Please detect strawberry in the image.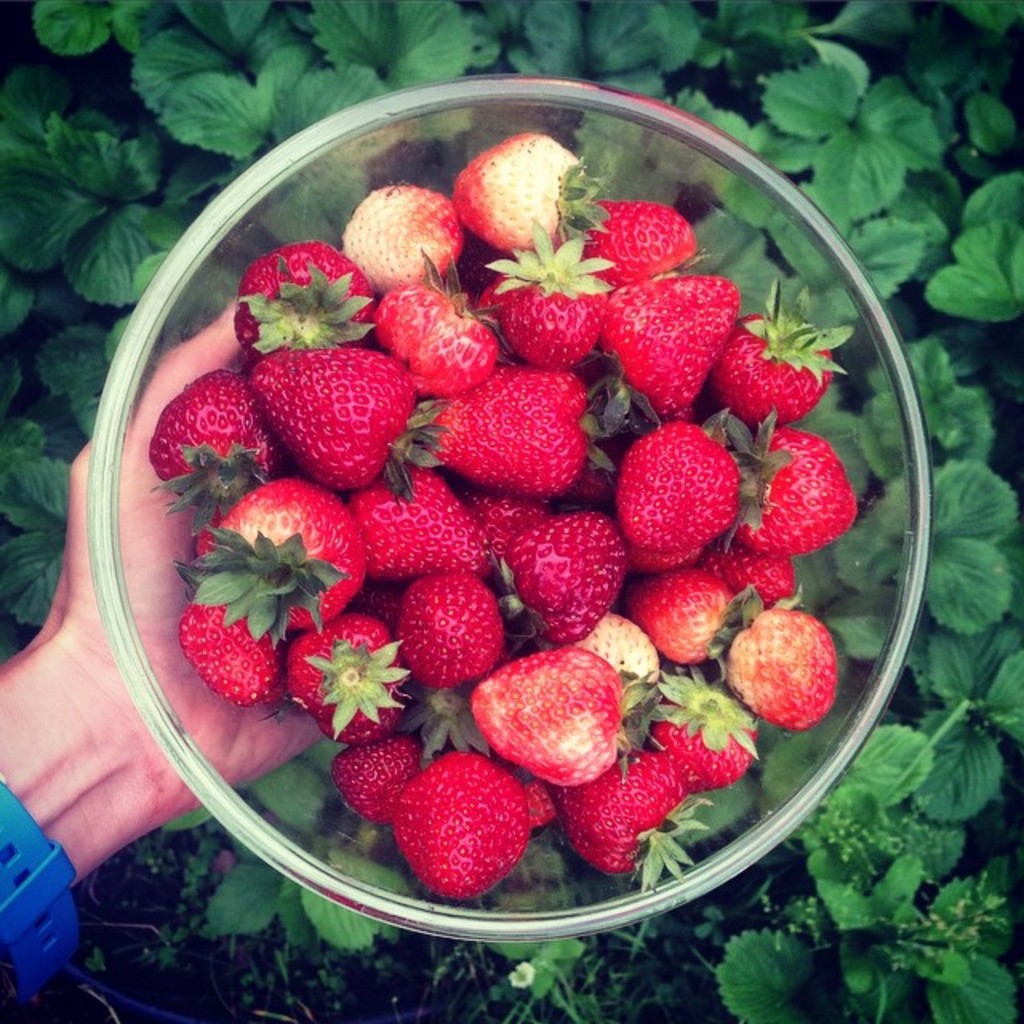
(605,440,746,568).
